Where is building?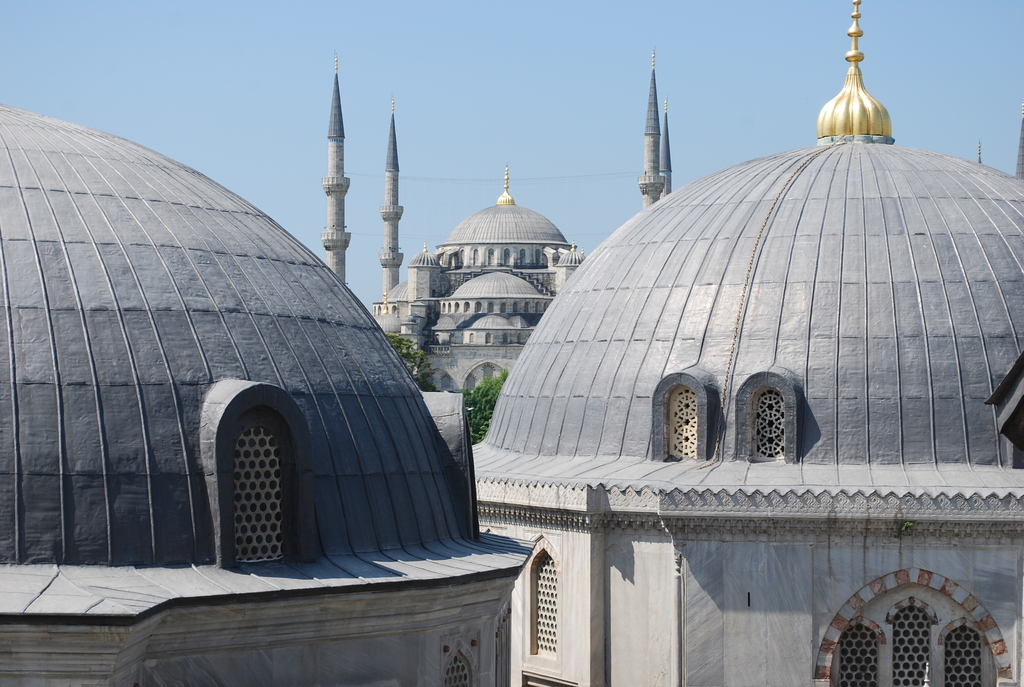
l=463, t=0, r=1023, b=686.
